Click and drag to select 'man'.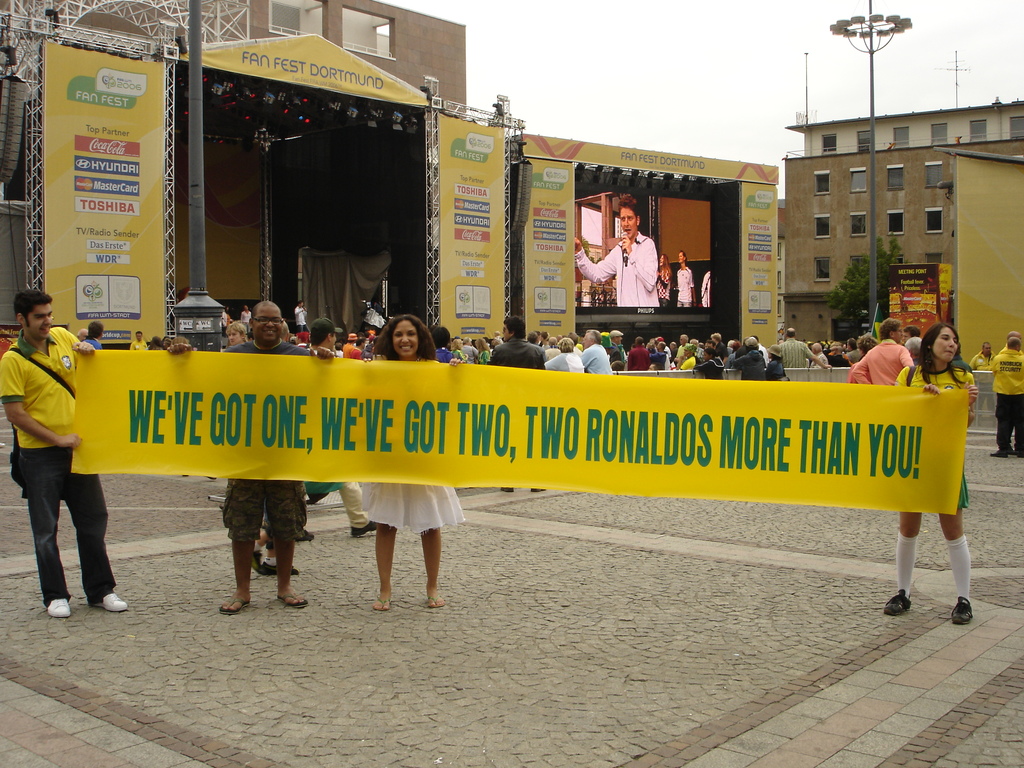
Selection: 675 246 693 311.
